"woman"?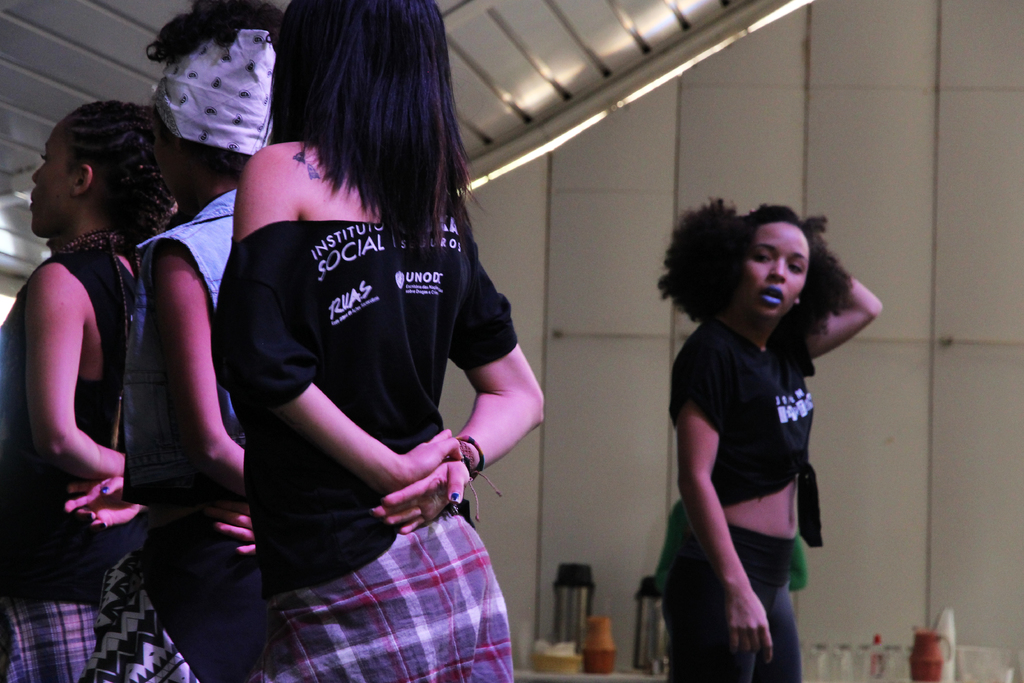
{"left": 0, "top": 95, "right": 218, "bottom": 682}
